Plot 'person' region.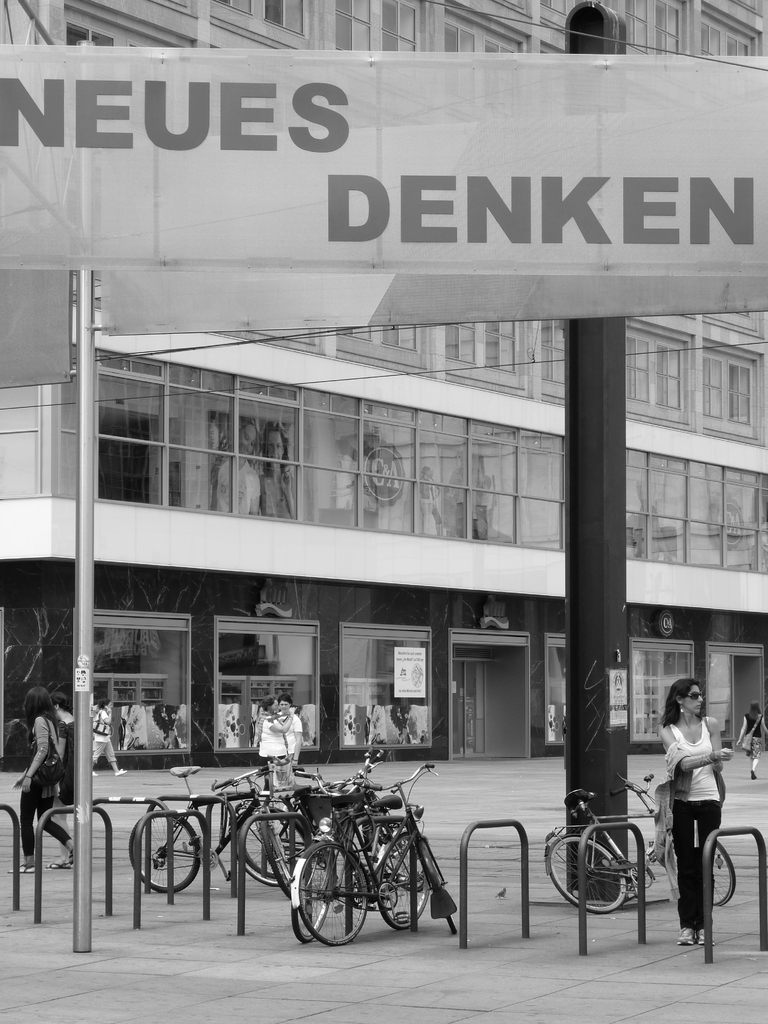
Plotted at {"x1": 276, "y1": 692, "x2": 303, "y2": 787}.
